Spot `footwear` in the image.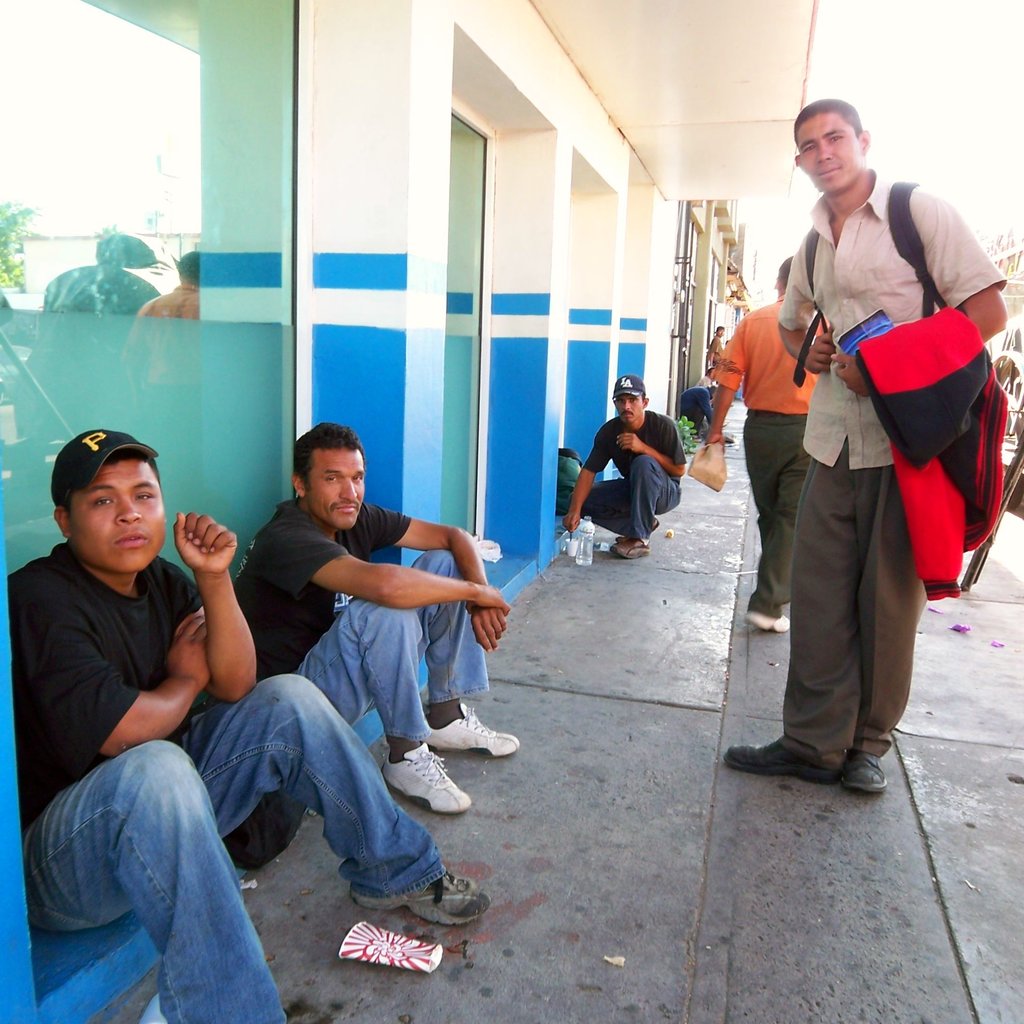
`footwear` found at left=349, top=869, right=495, bottom=929.
